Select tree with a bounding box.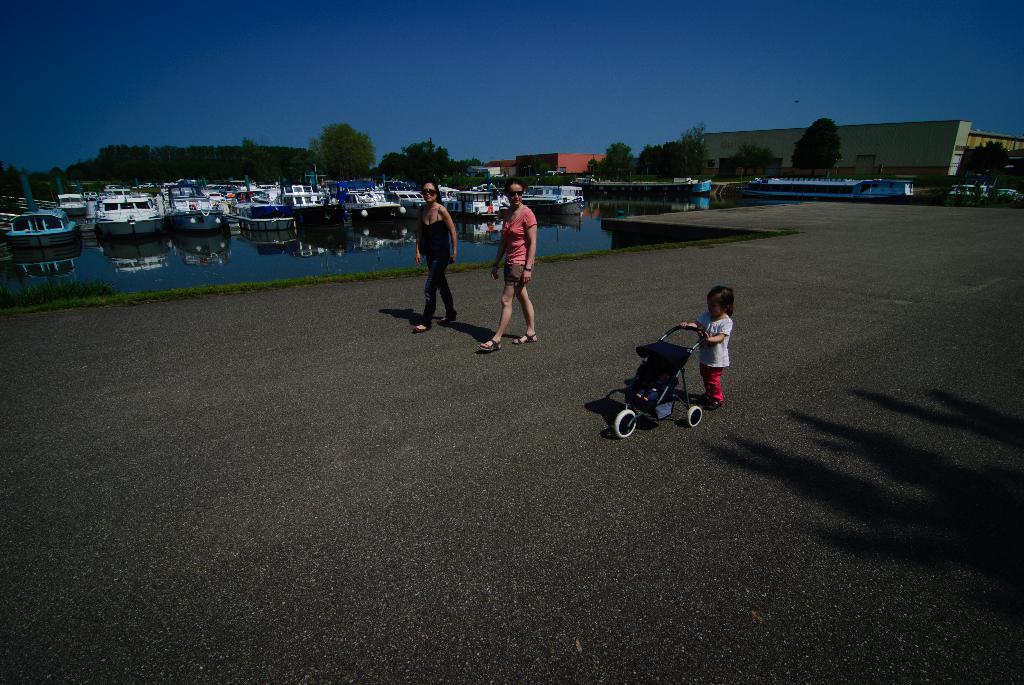
(x1=792, y1=114, x2=847, y2=170).
